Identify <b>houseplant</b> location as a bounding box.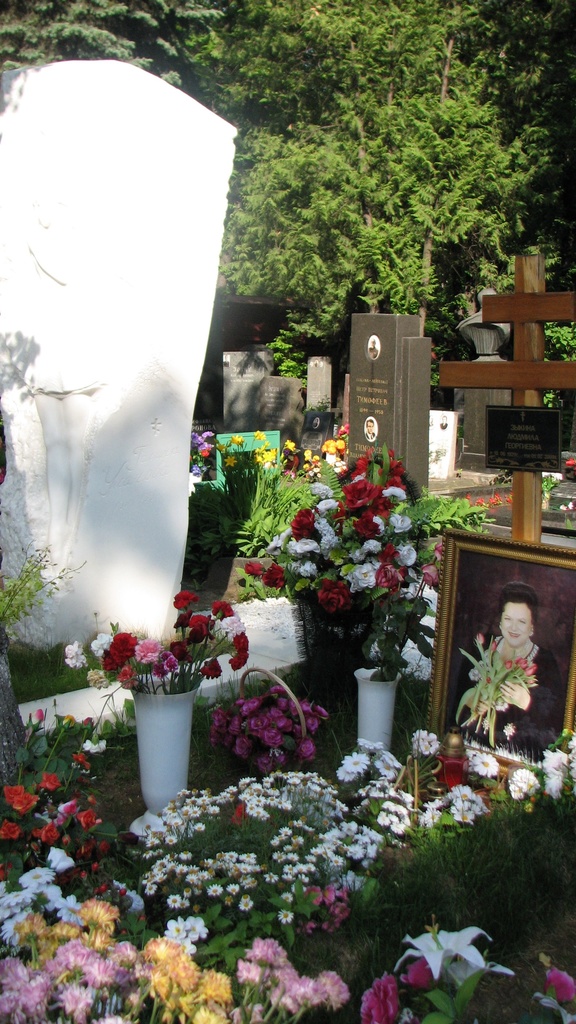
245:476:420:760.
